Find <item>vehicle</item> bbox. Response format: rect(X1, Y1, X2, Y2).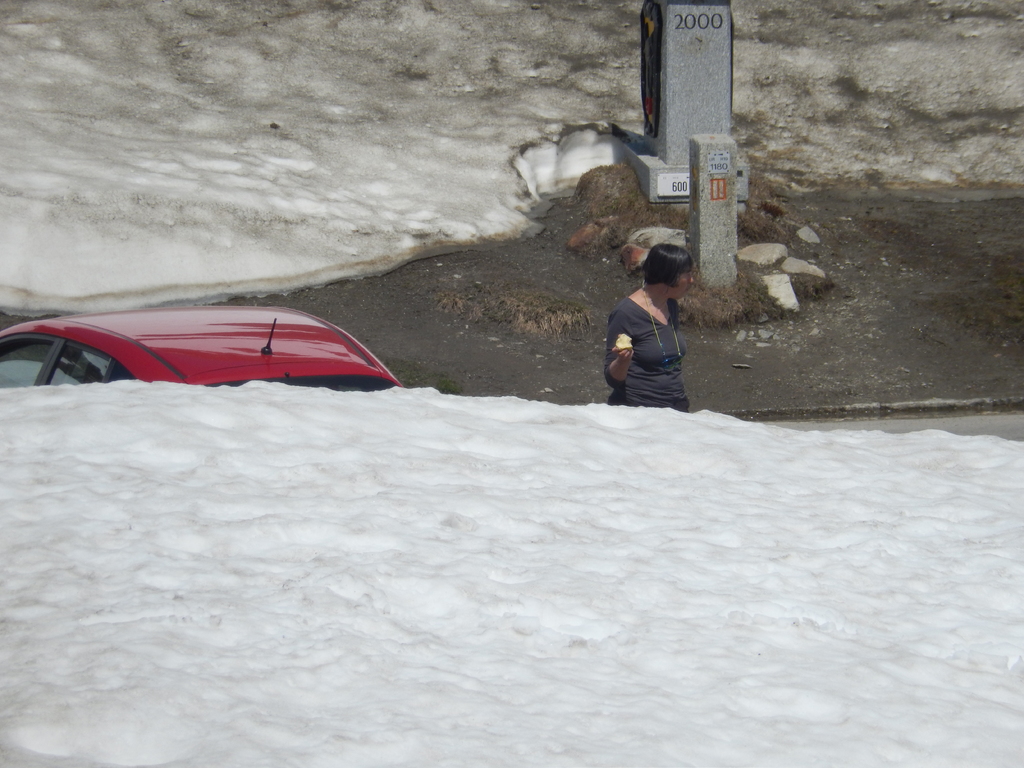
rect(16, 300, 405, 398).
